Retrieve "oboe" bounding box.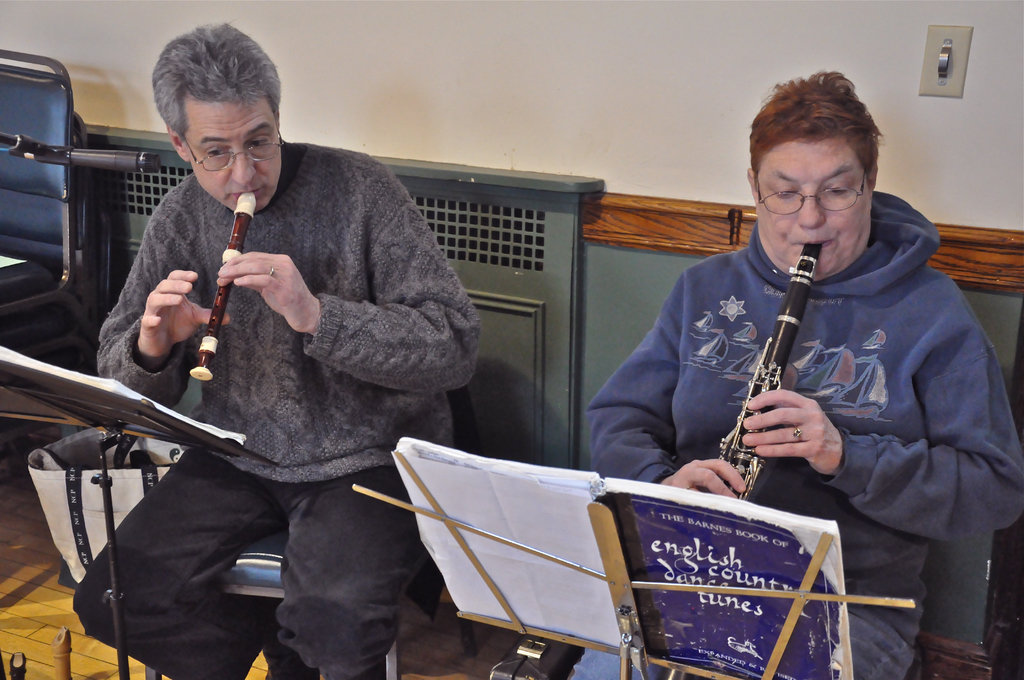
Bounding box: [x1=704, y1=239, x2=822, y2=500].
